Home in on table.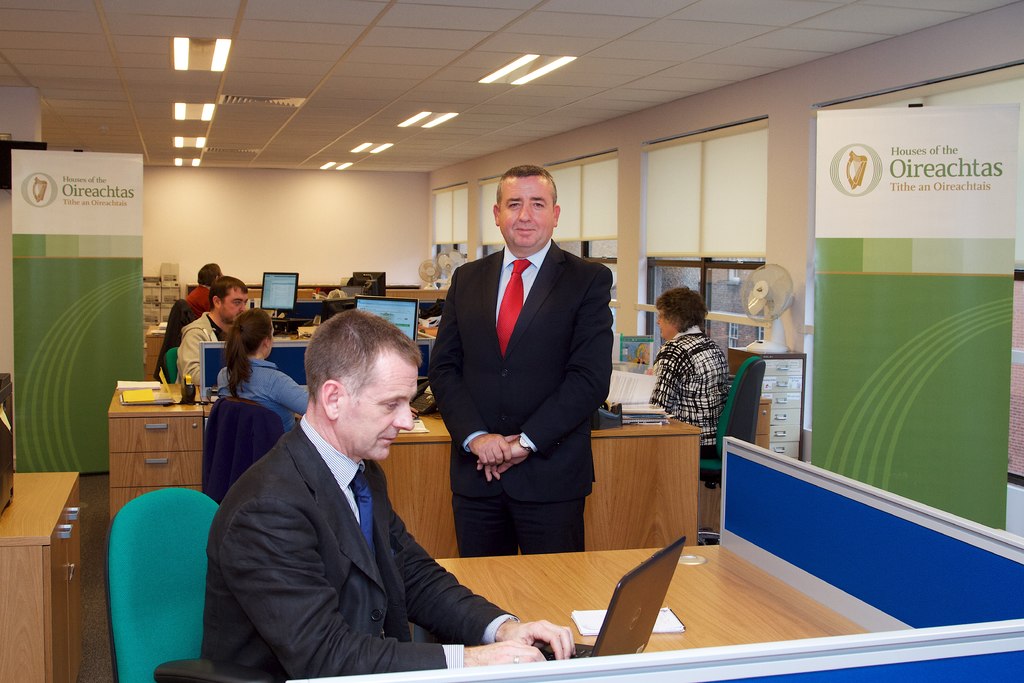
Homed in at [438, 535, 870, 656].
